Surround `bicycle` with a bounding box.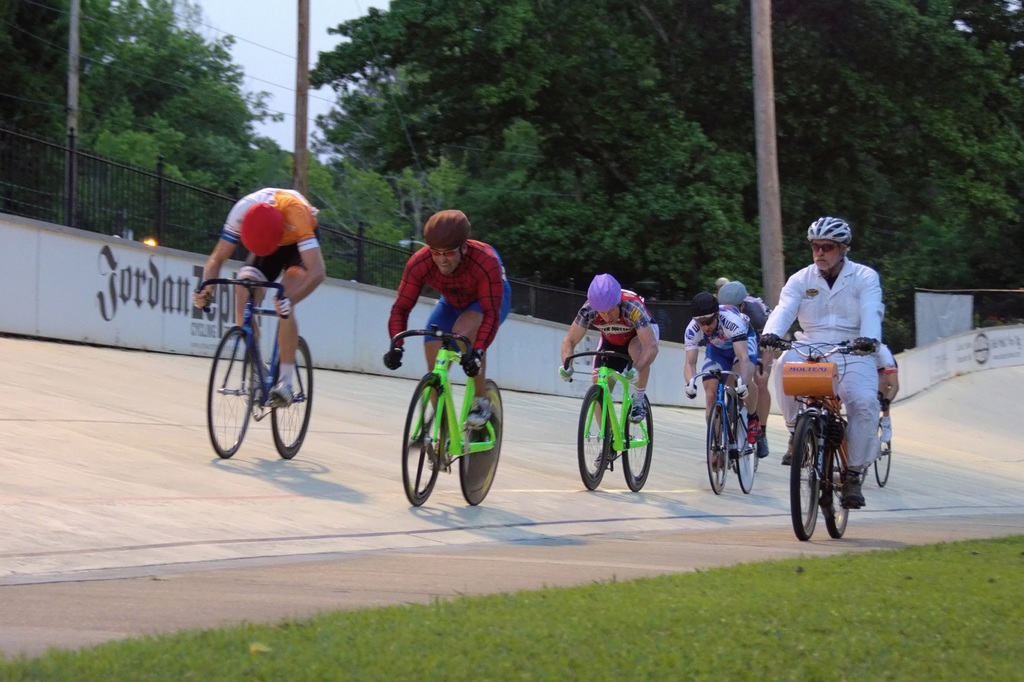
688, 367, 756, 496.
